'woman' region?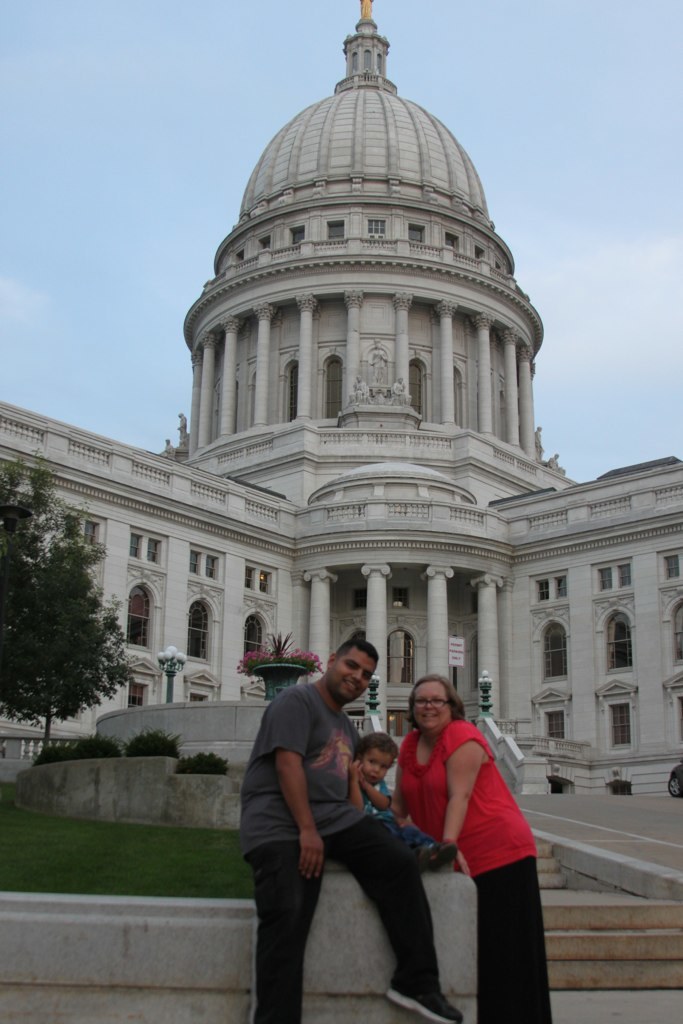
bbox=(381, 672, 554, 1023)
